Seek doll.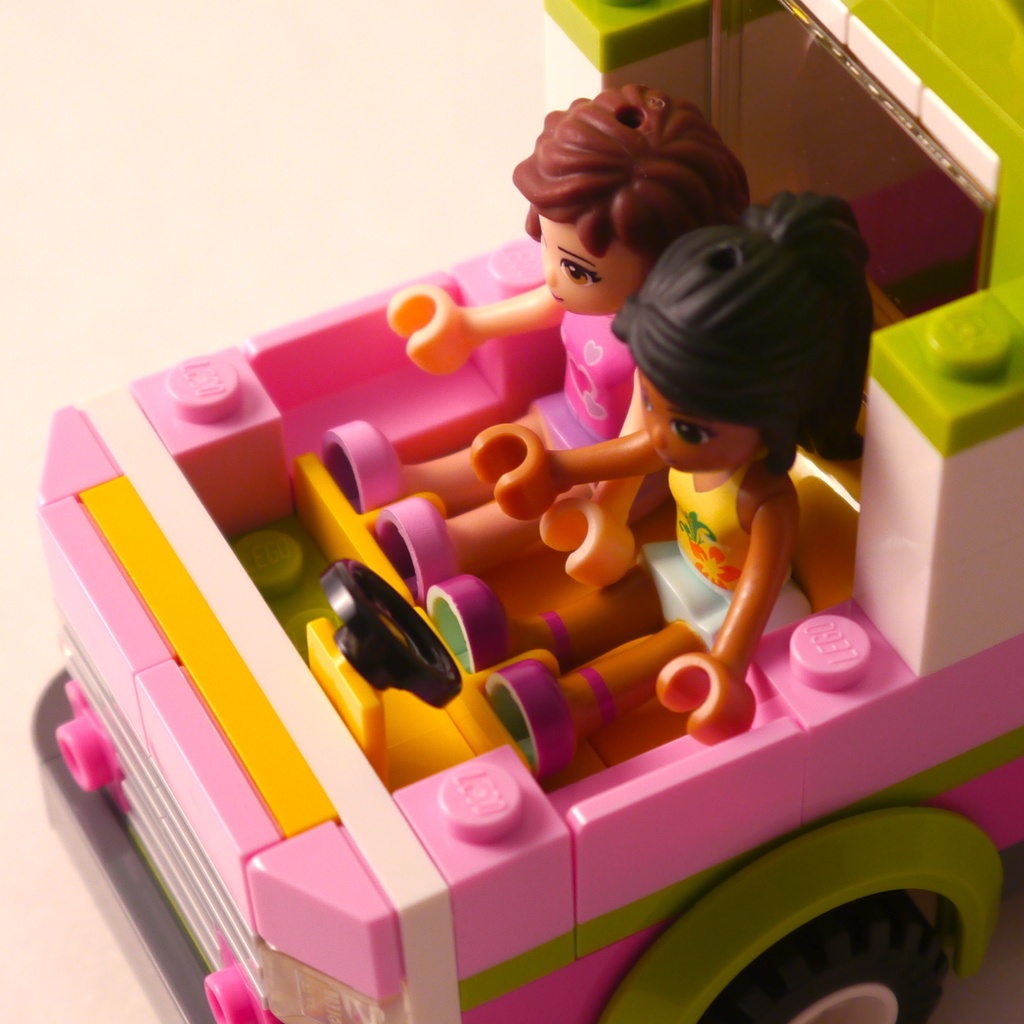
region(324, 82, 762, 593).
